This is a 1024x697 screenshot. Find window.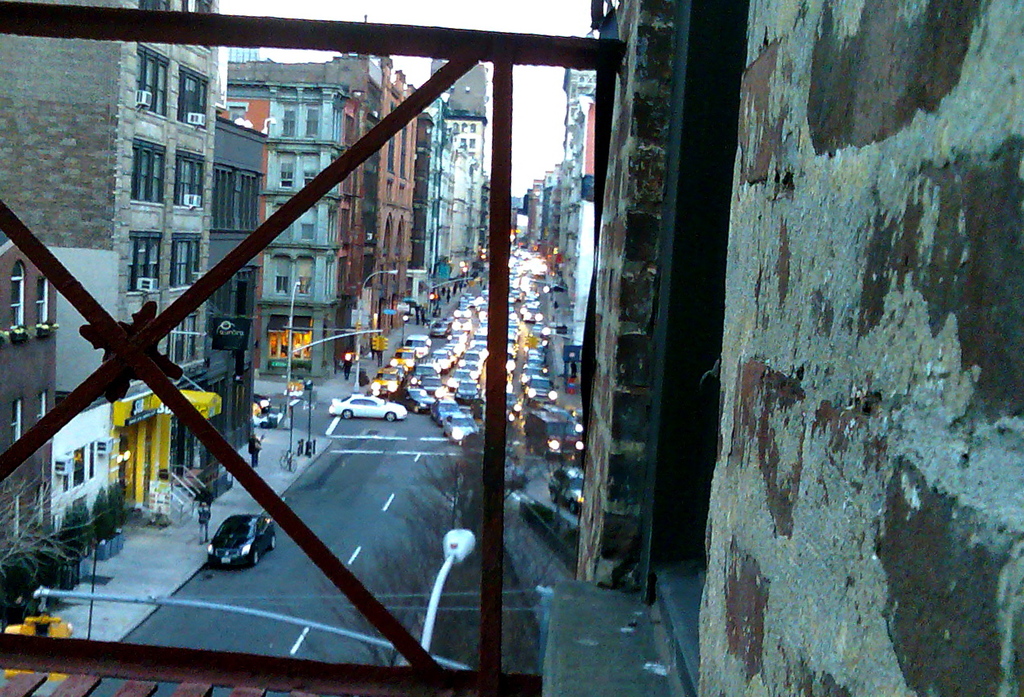
Bounding box: bbox=[177, 156, 202, 213].
